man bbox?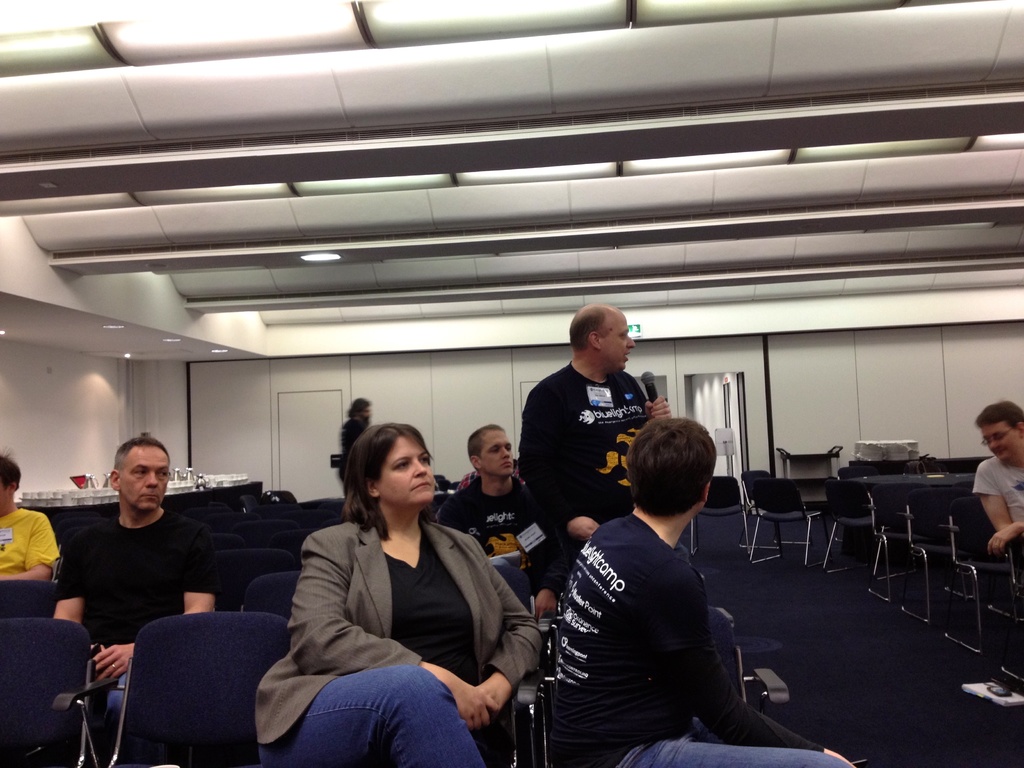
bbox(337, 392, 377, 502)
